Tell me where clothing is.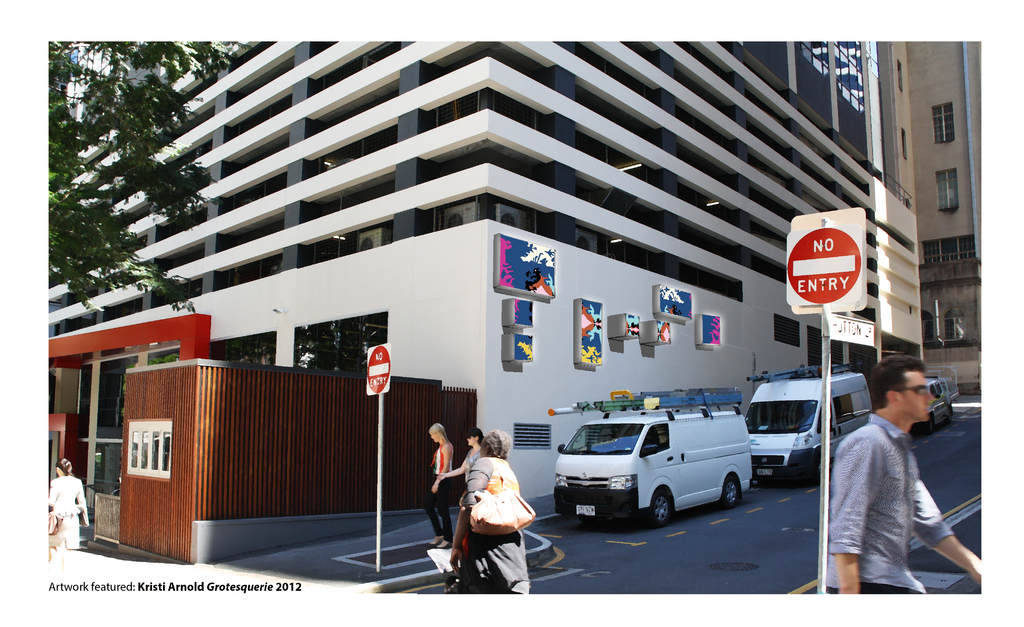
clothing is at bbox=[461, 455, 529, 594].
